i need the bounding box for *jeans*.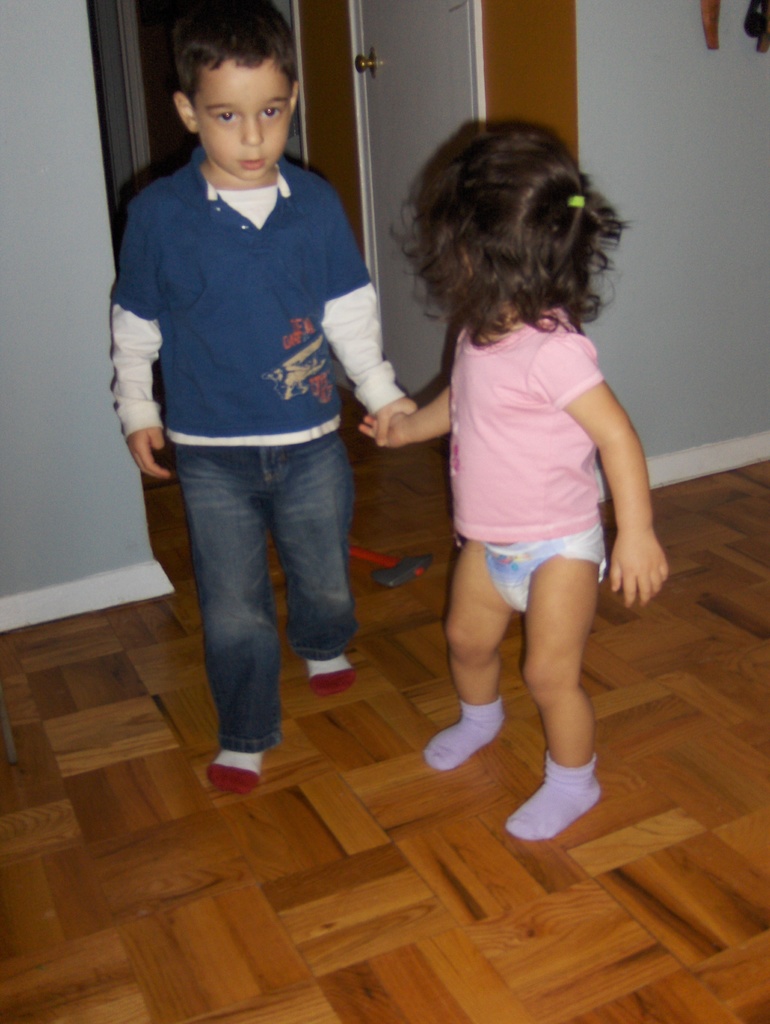
Here it is: Rect(163, 409, 364, 758).
